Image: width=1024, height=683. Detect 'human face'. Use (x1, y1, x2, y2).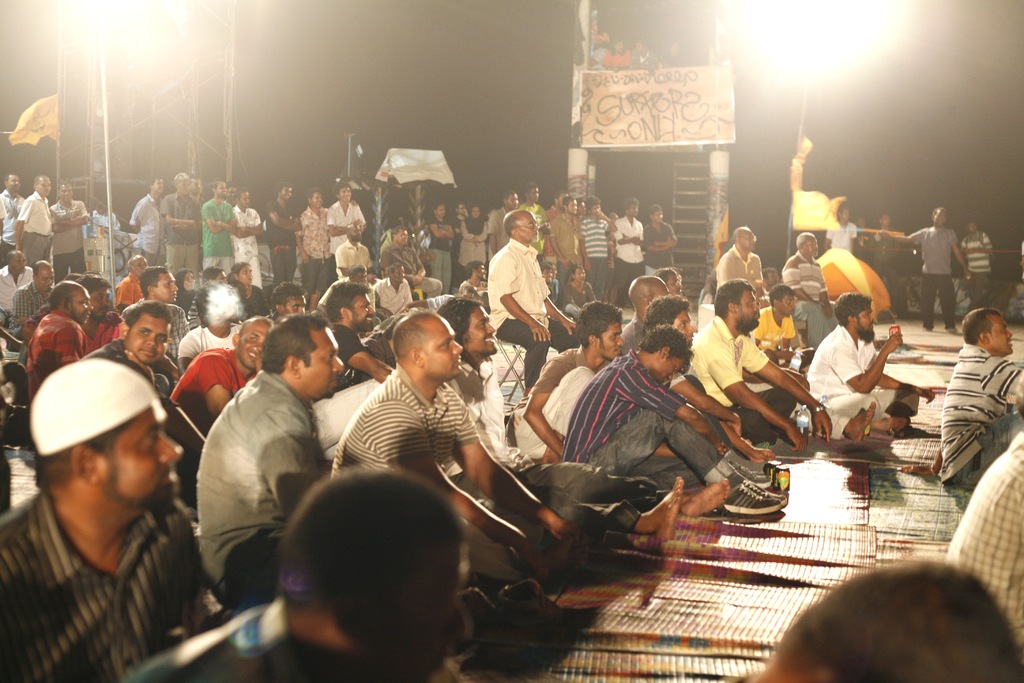
(529, 188, 540, 202).
